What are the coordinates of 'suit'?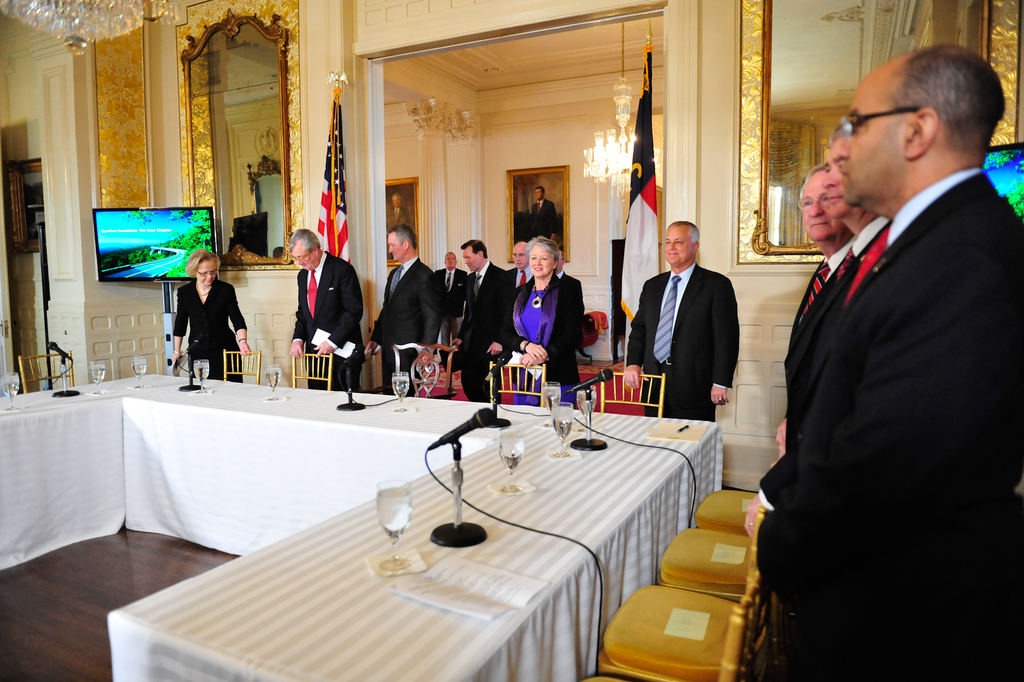
753,215,893,506.
